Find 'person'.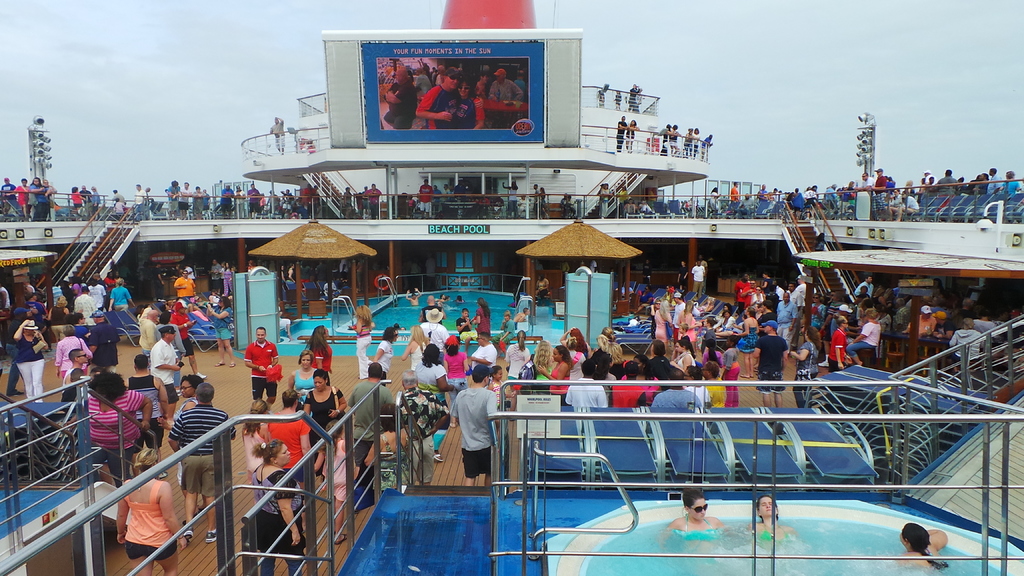
pyautogui.locateOnScreen(773, 290, 801, 337).
